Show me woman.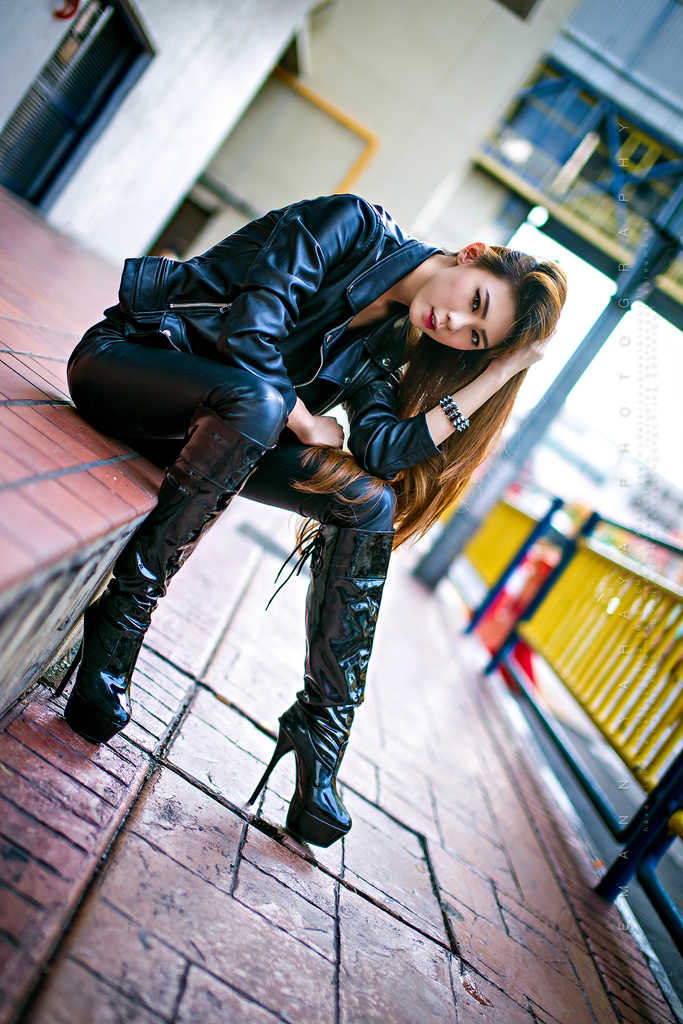
woman is here: <box>94,138,633,956</box>.
